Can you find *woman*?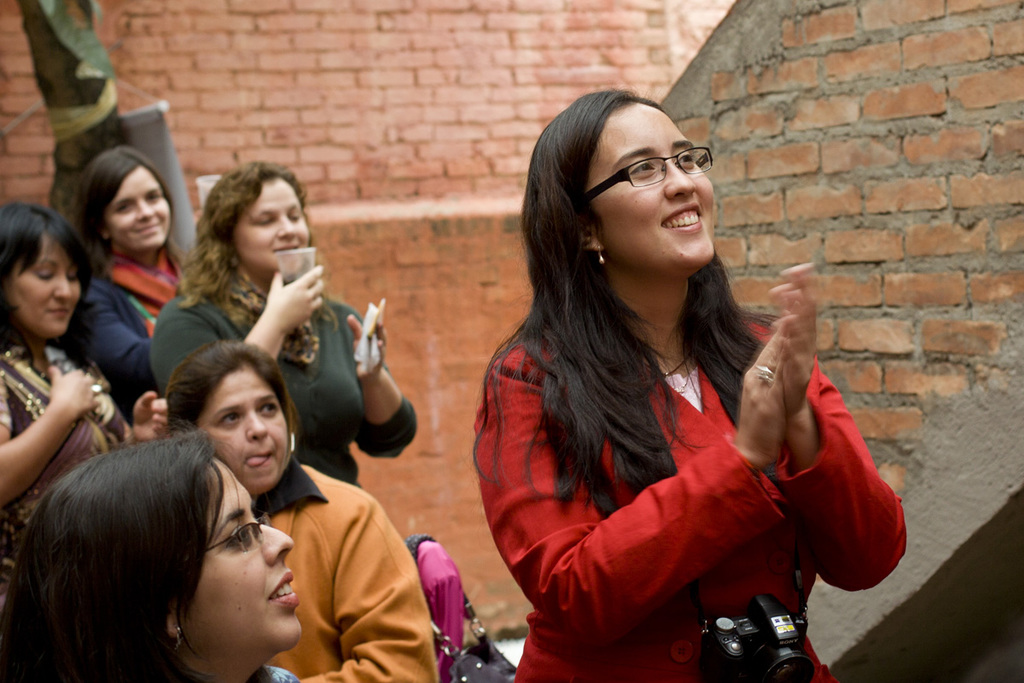
Yes, bounding box: pyautogui.locateOnScreen(160, 340, 441, 682).
